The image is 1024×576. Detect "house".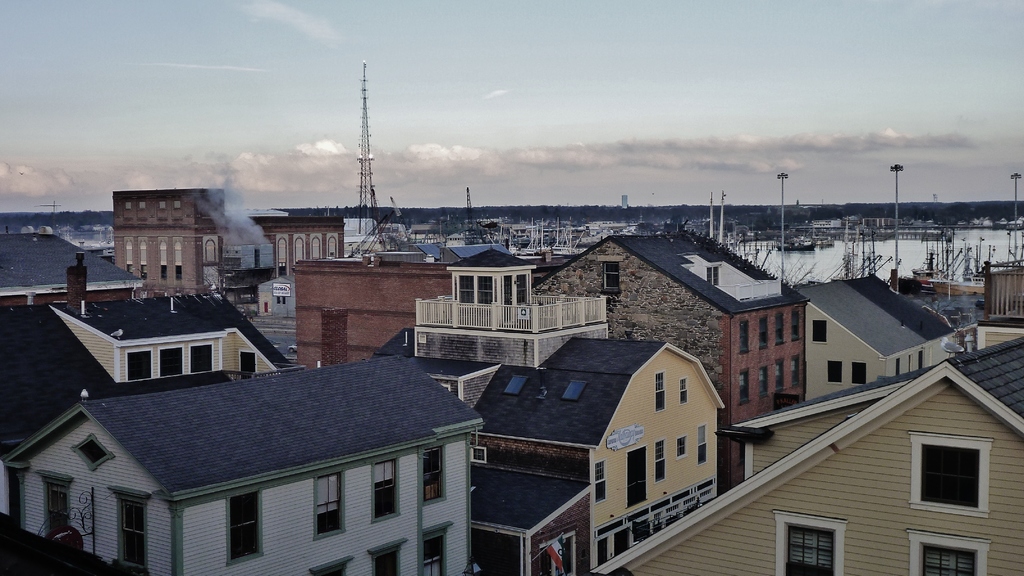
Detection: bbox=[97, 188, 342, 312].
